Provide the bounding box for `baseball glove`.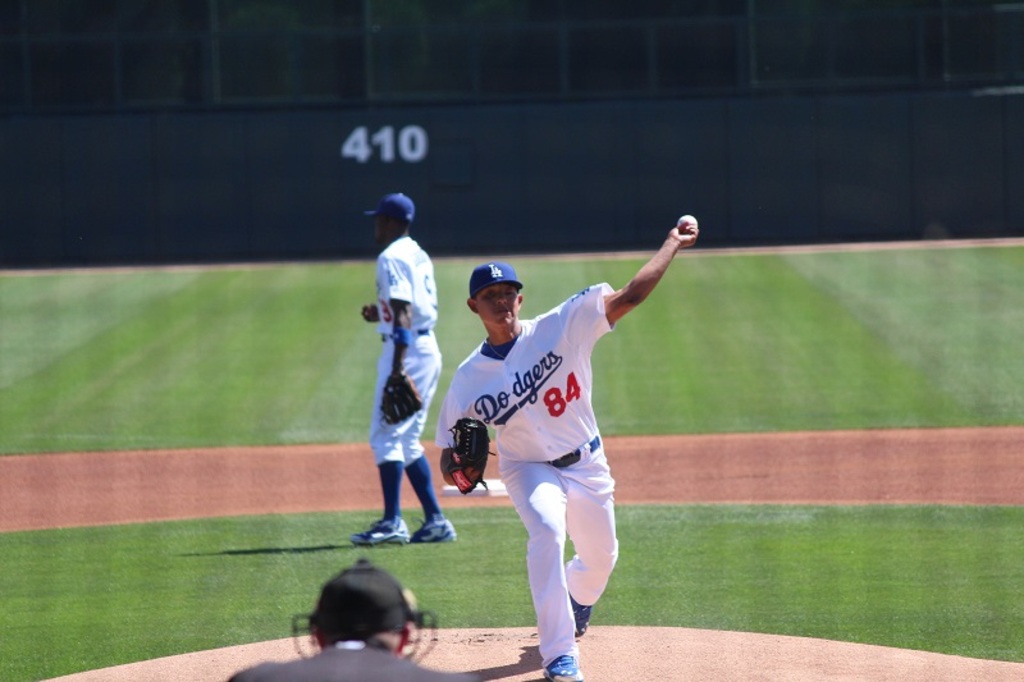
locate(374, 365, 430, 425).
